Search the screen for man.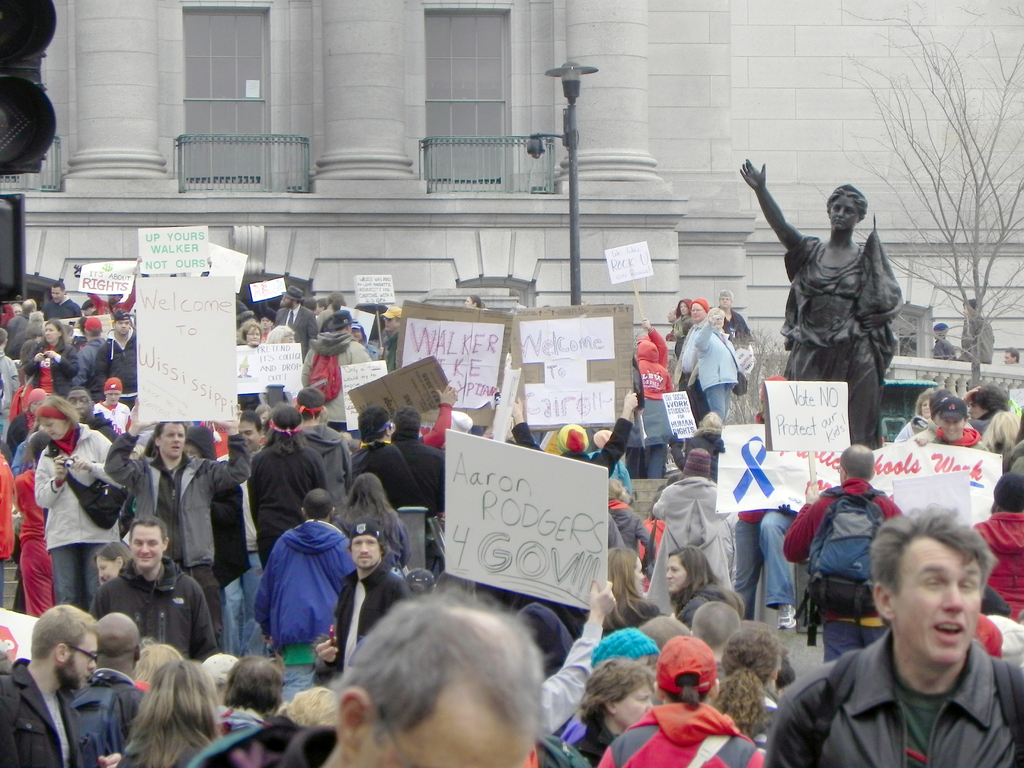
Found at crop(0, 599, 102, 767).
